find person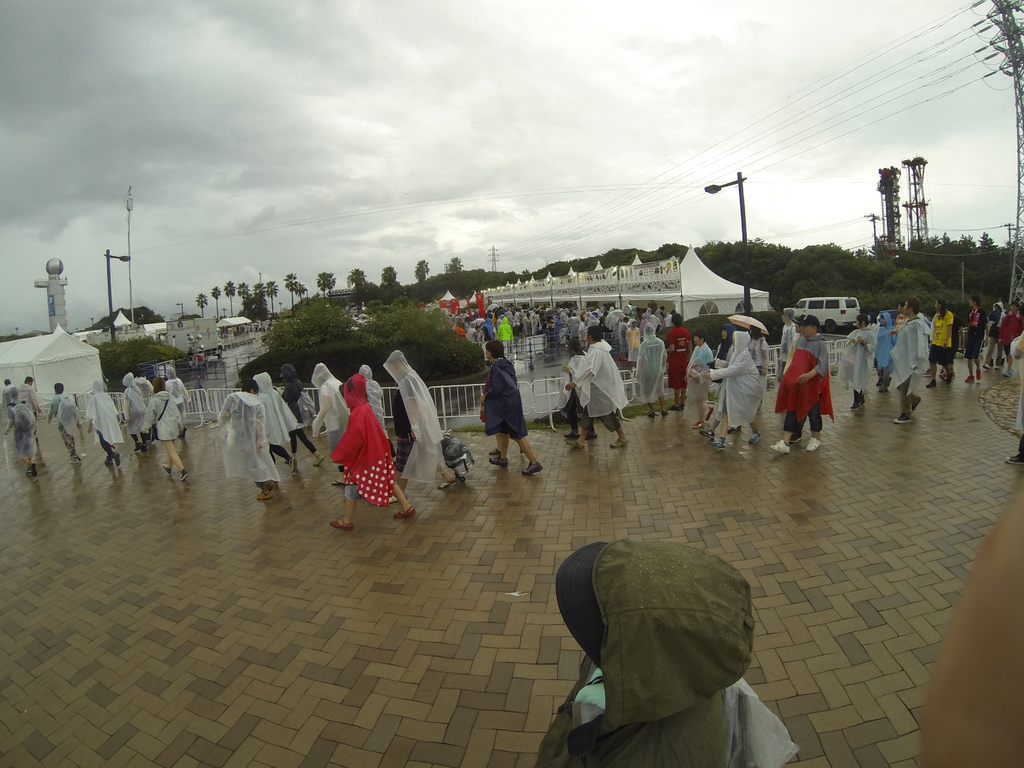
select_region(771, 315, 834, 456)
